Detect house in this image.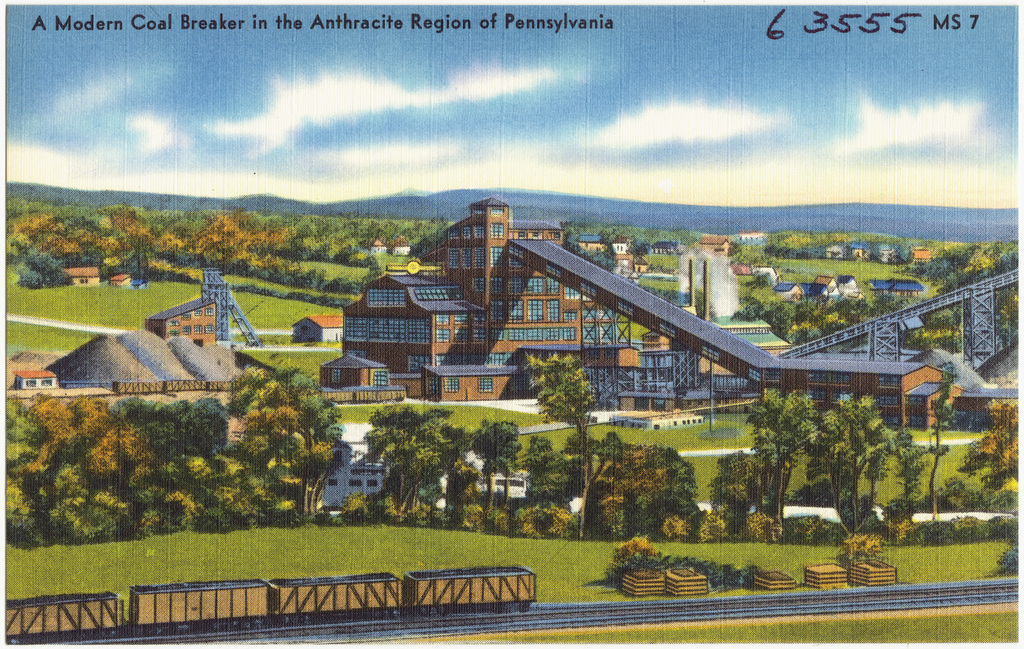
Detection: region(141, 295, 217, 343).
